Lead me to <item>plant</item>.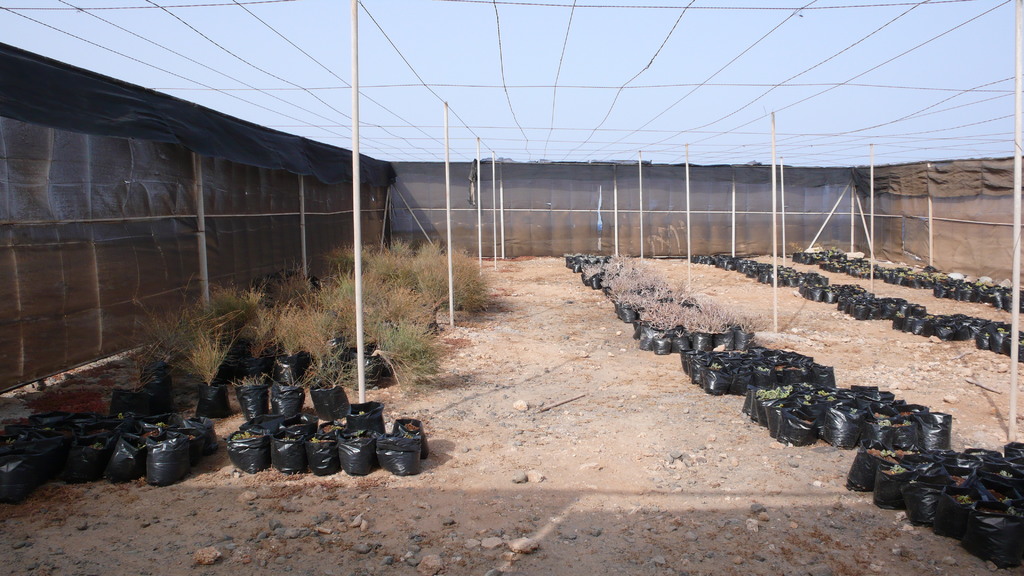
Lead to bbox=[577, 249, 742, 332].
